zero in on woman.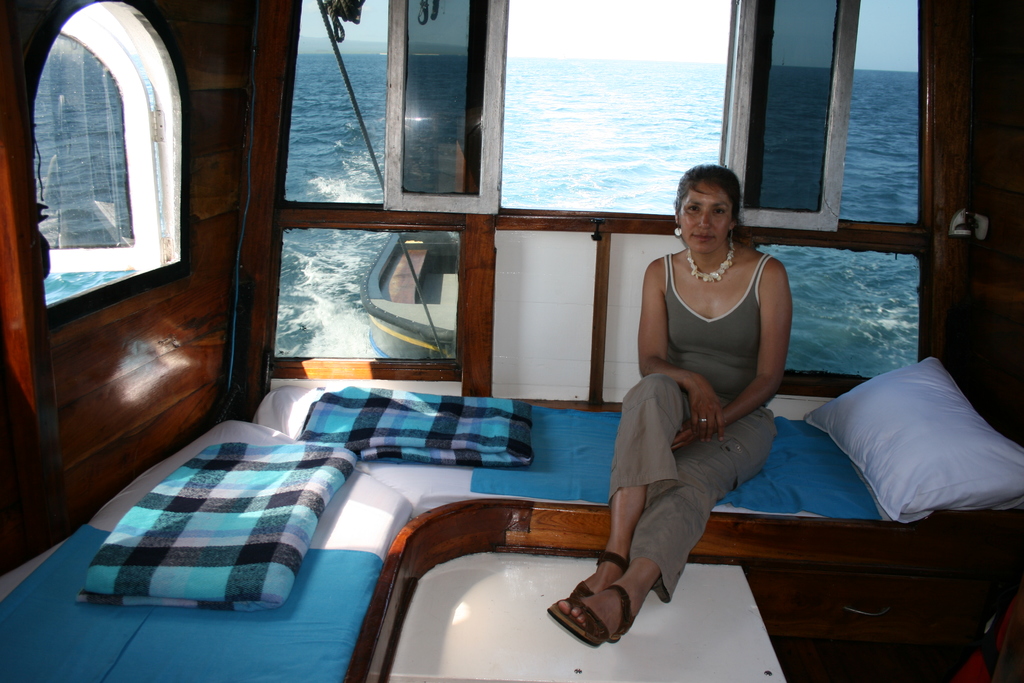
Zeroed in: (left=547, top=159, right=799, bottom=642).
